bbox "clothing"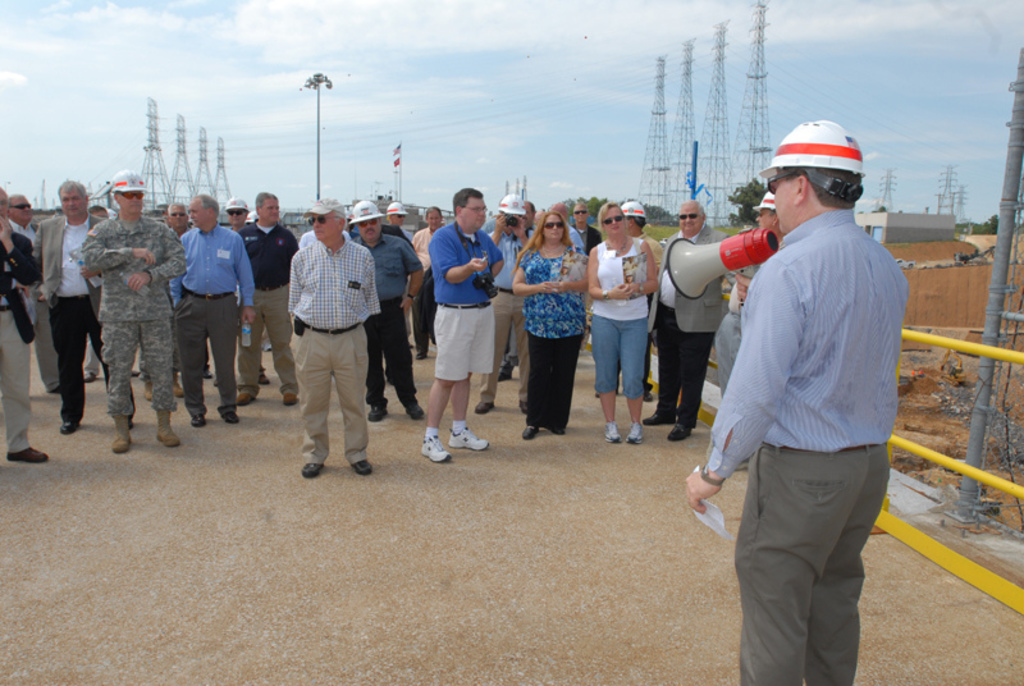
87, 215, 189, 429
